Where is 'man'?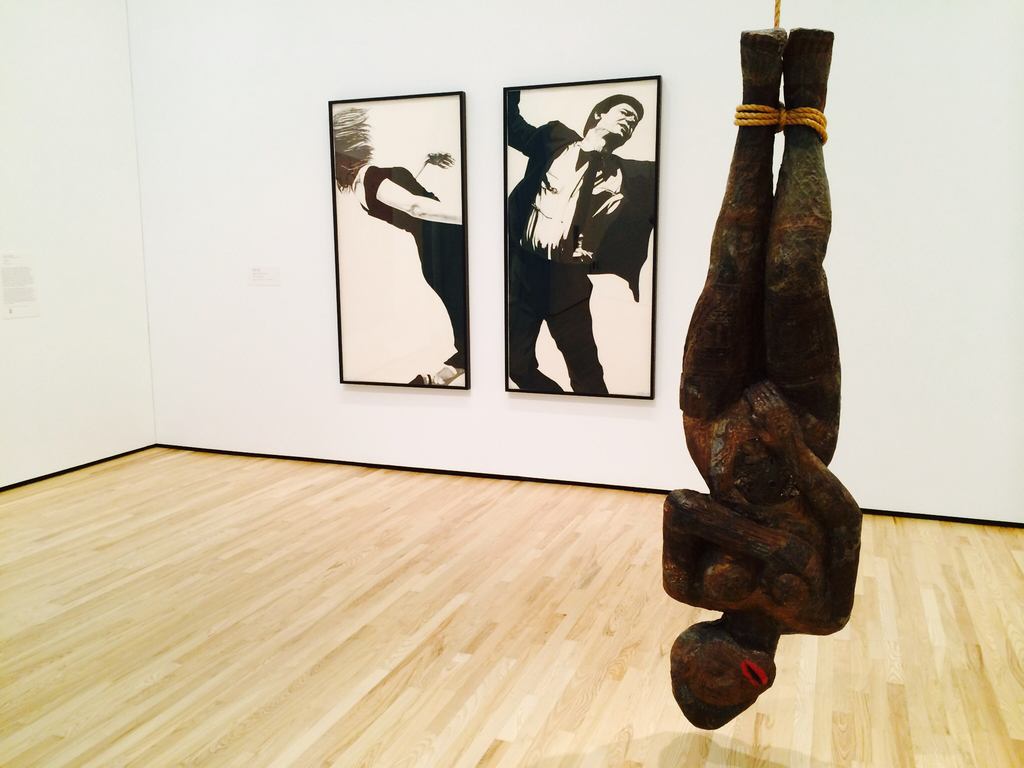
x1=501 y1=85 x2=661 y2=399.
